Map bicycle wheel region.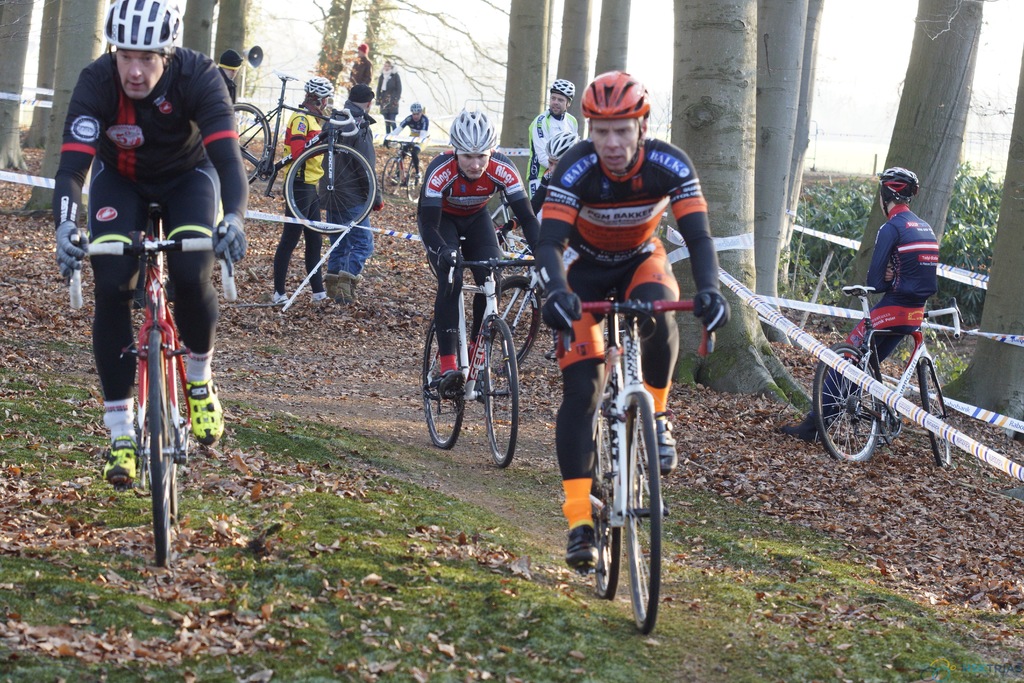
Mapped to l=284, t=144, r=374, b=235.
